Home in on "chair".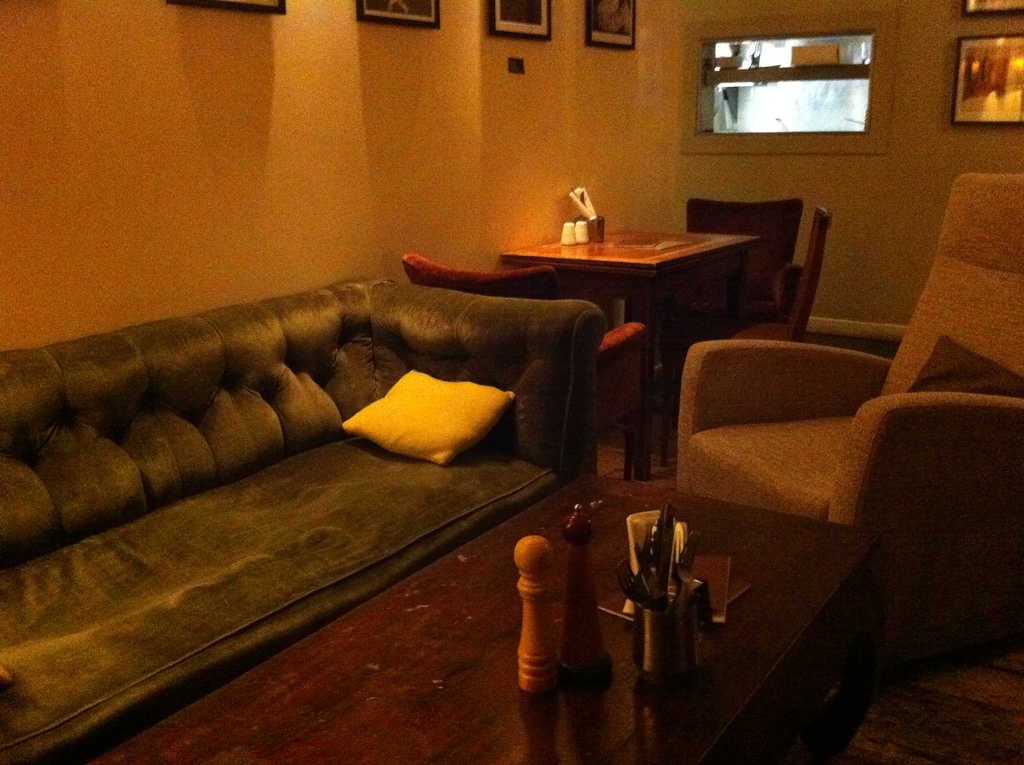
Homed in at 663 210 825 380.
